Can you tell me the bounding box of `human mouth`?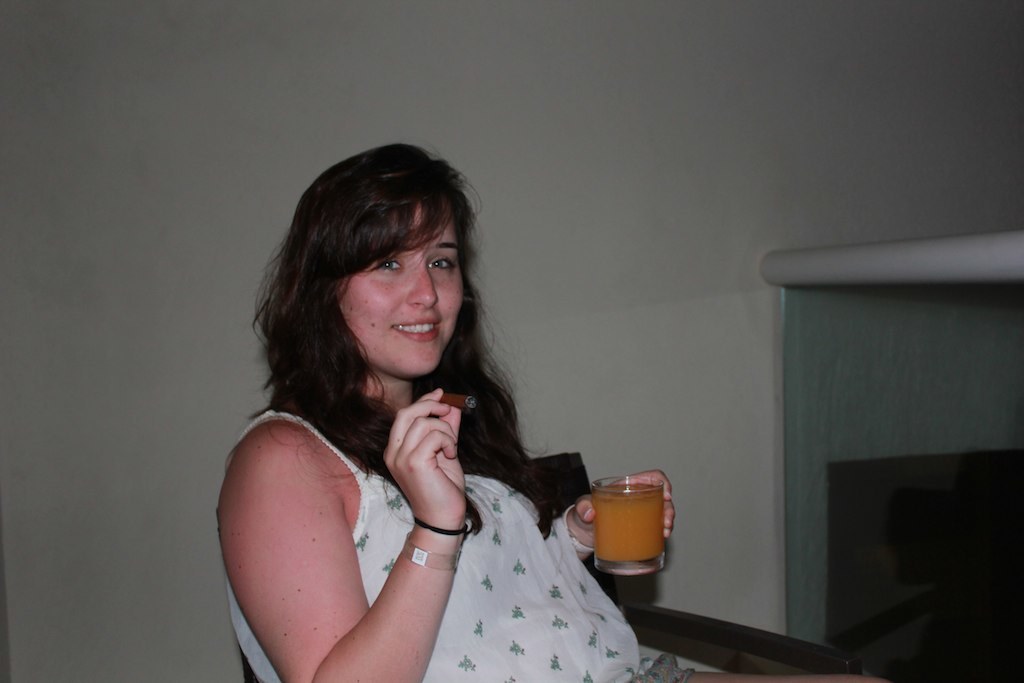
(395,325,441,343).
